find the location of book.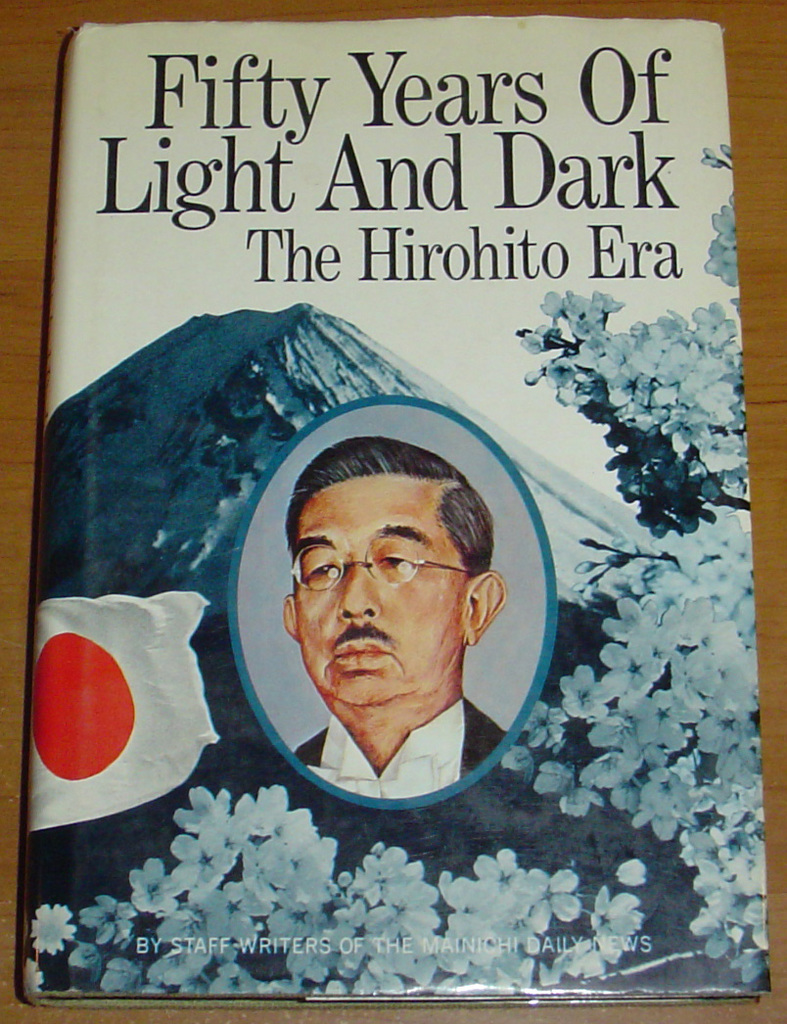
Location: <box>26,23,713,971</box>.
